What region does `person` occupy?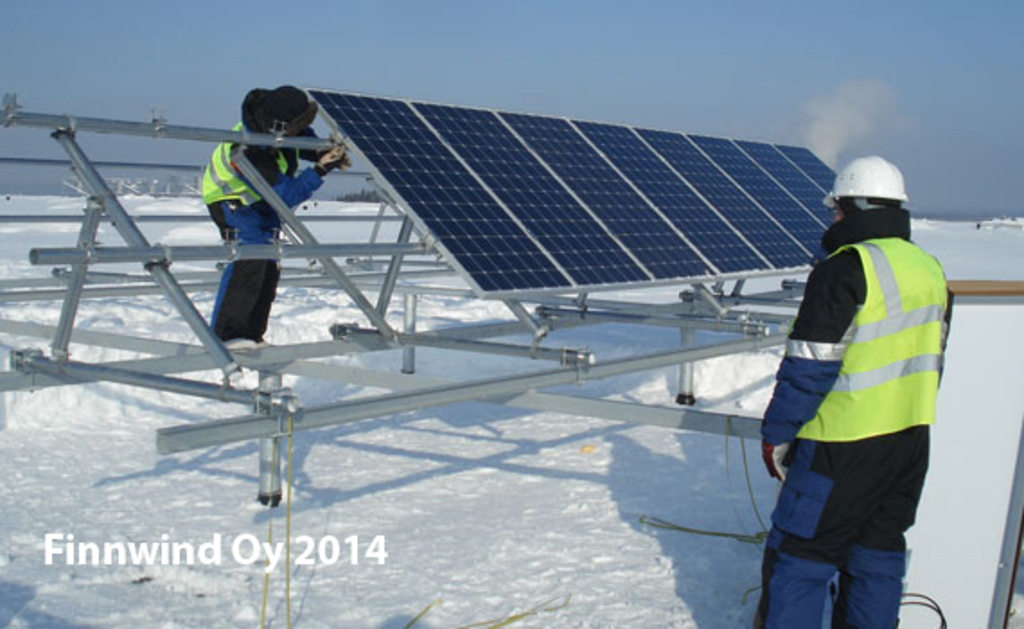
[left=742, top=149, right=954, bottom=627].
